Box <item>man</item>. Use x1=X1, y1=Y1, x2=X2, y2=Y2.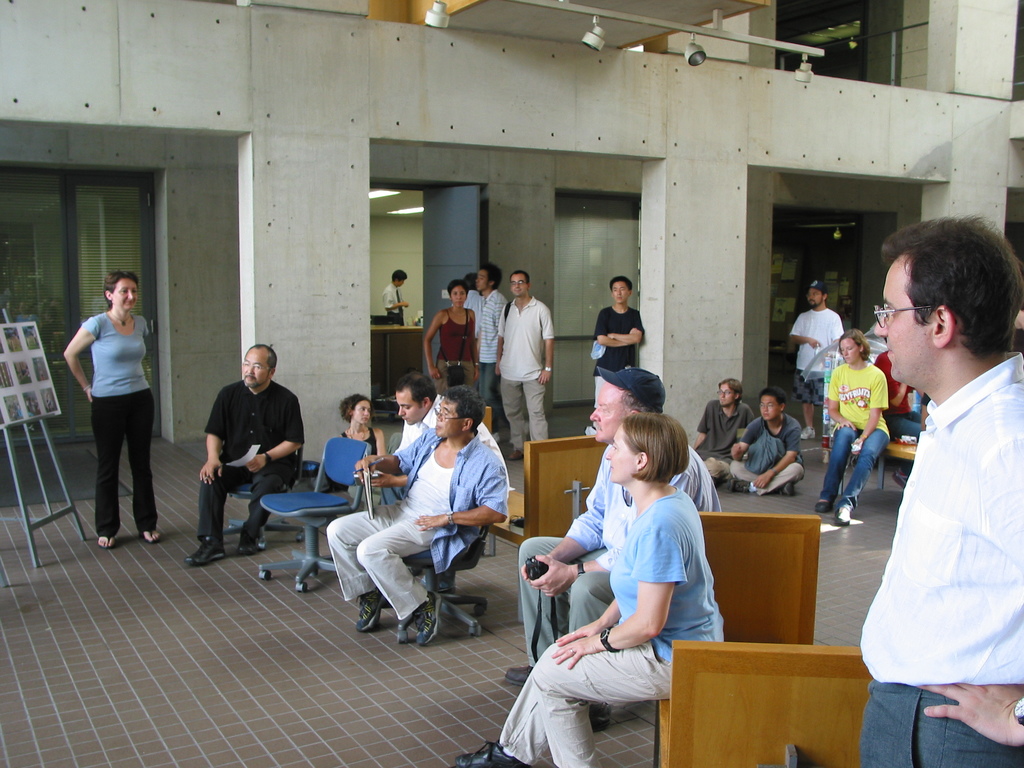
x1=329, y1=383, x2=504, y2=644.
